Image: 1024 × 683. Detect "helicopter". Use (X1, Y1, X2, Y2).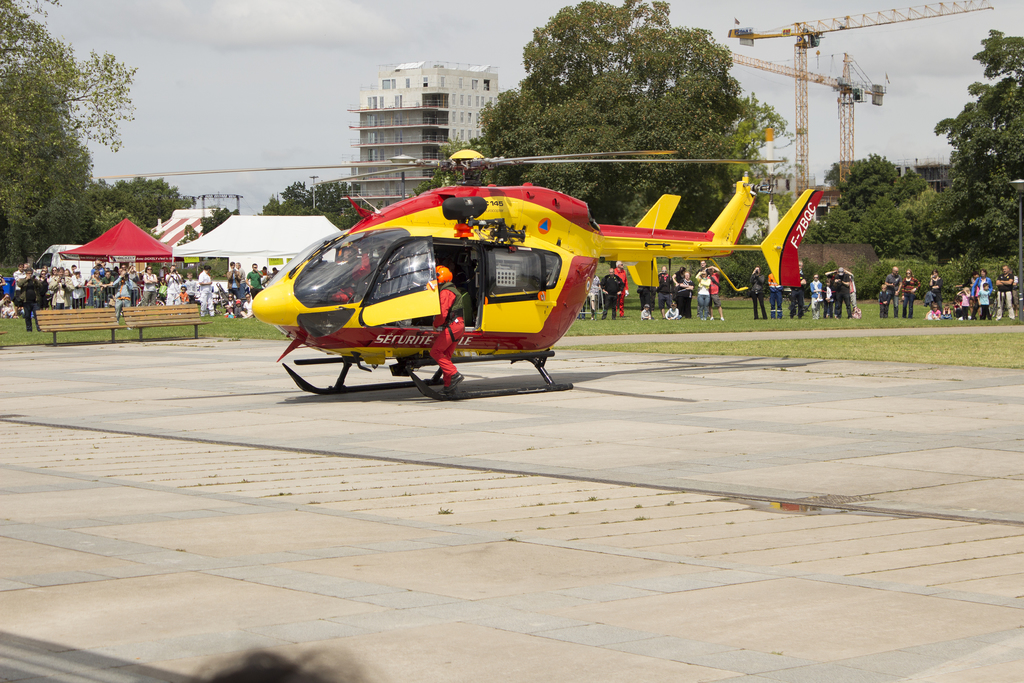
(99, 147, 825, 400).
